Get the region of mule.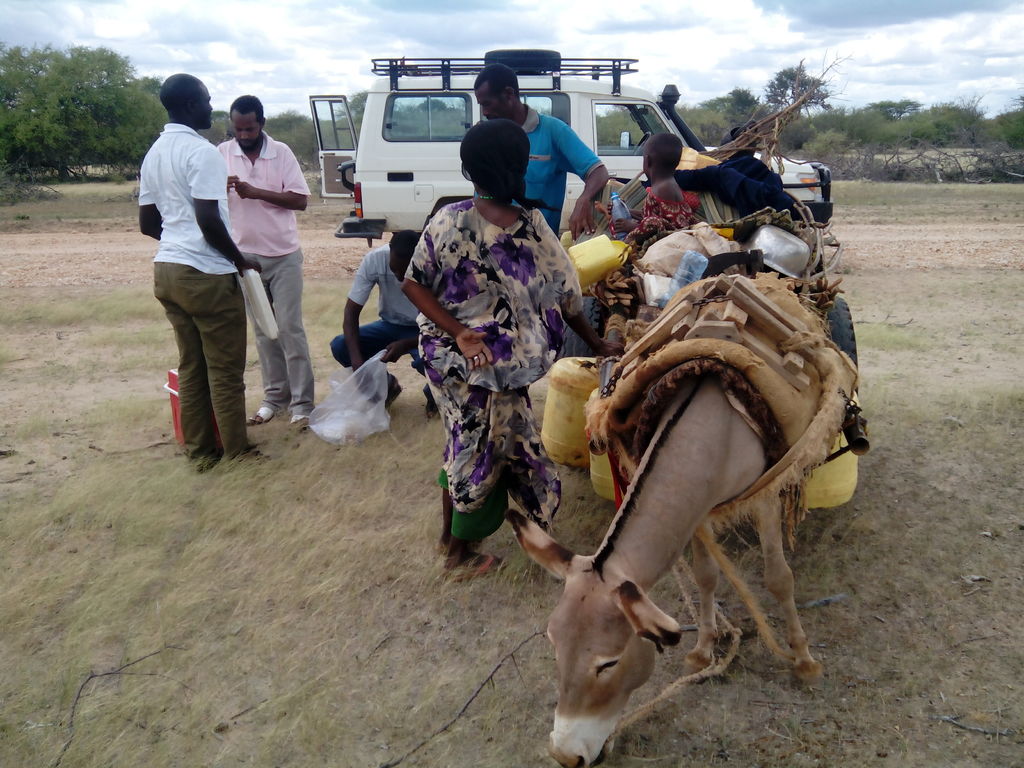
(x1=514, y1=259, x2=875, y2=739).
